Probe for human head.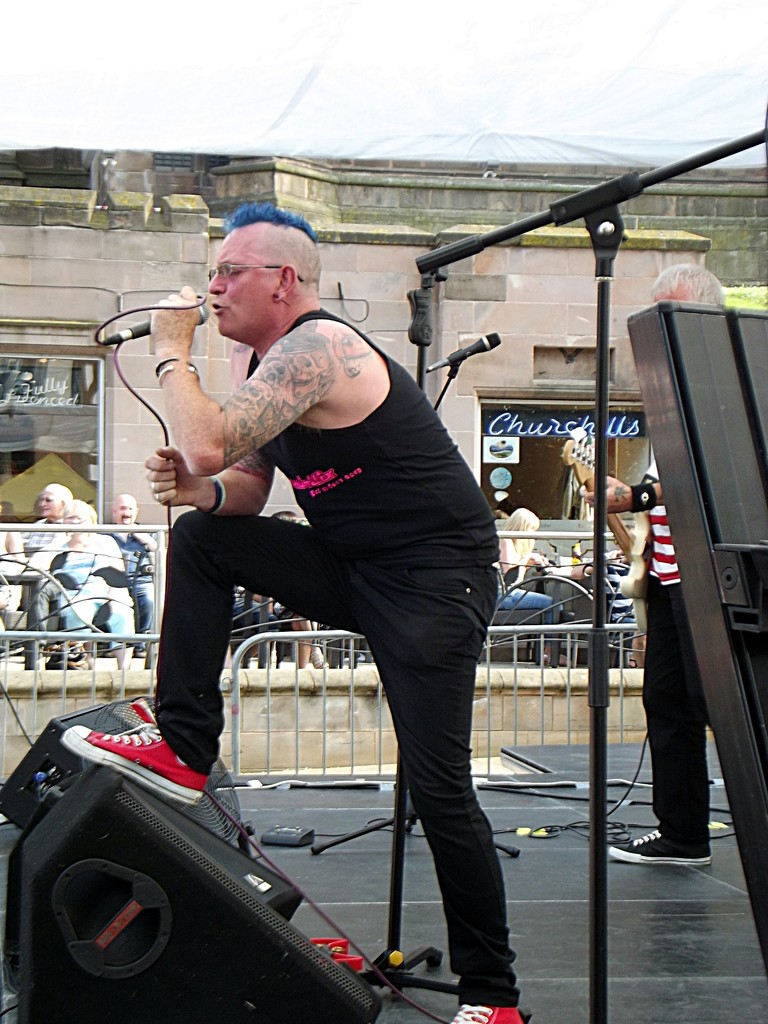
Probe result: [111, 492, 138, 527].
